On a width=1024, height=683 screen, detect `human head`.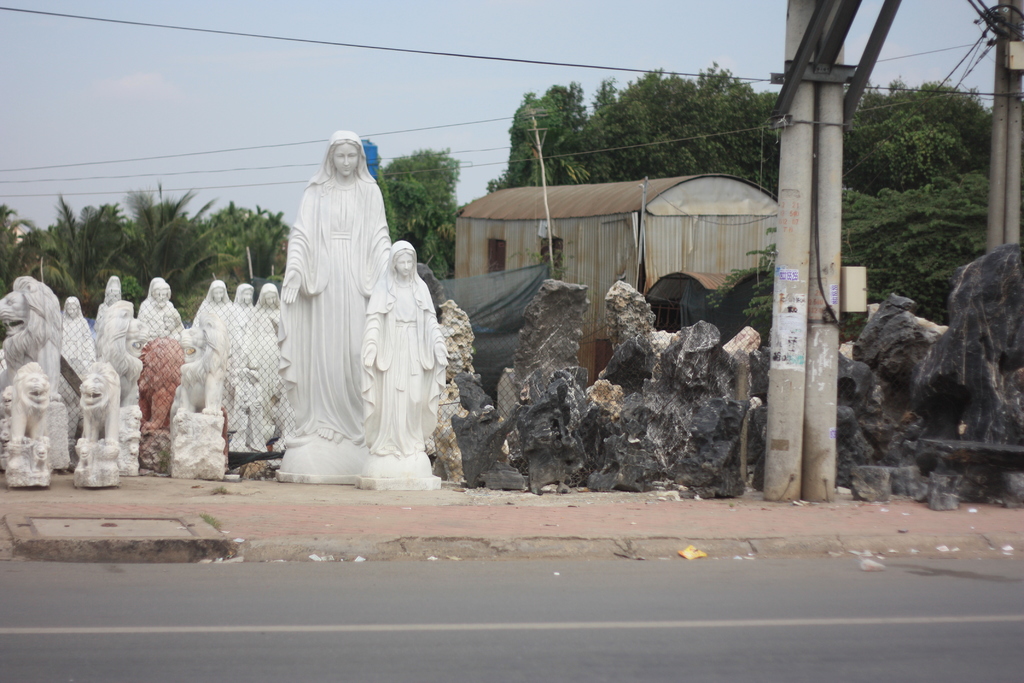
BBox(257, 279, 278, 307).
